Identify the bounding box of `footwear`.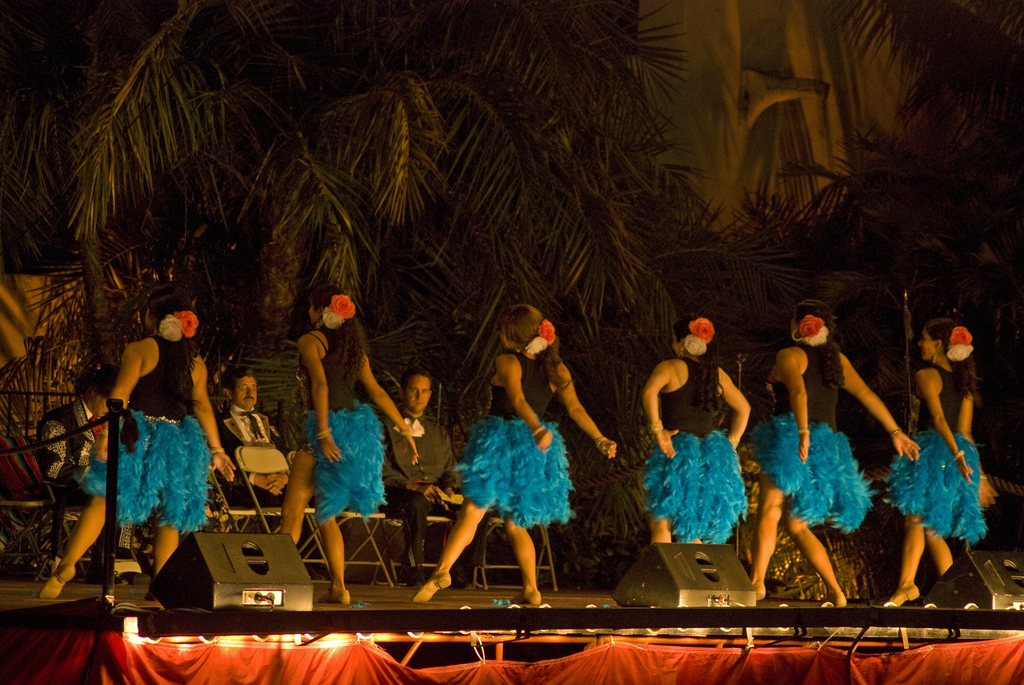
select_region(316, 590, 351, 605).
